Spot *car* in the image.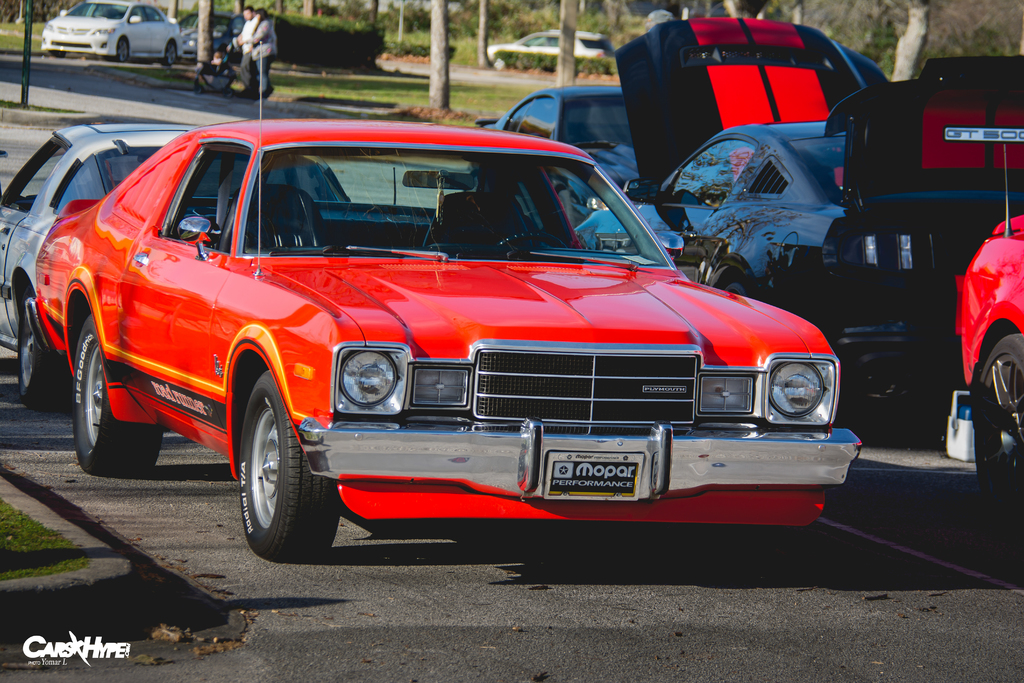
*car* found at crop(42, 0, 182, 67).
